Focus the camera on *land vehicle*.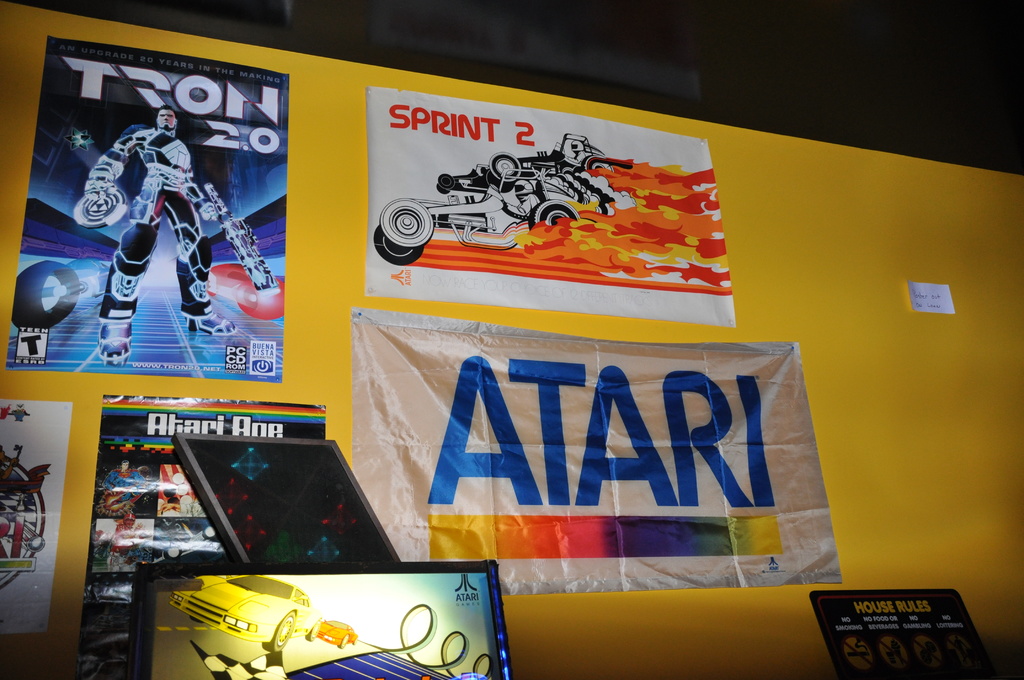
Focus region: box(168, 573, 322, 651).
